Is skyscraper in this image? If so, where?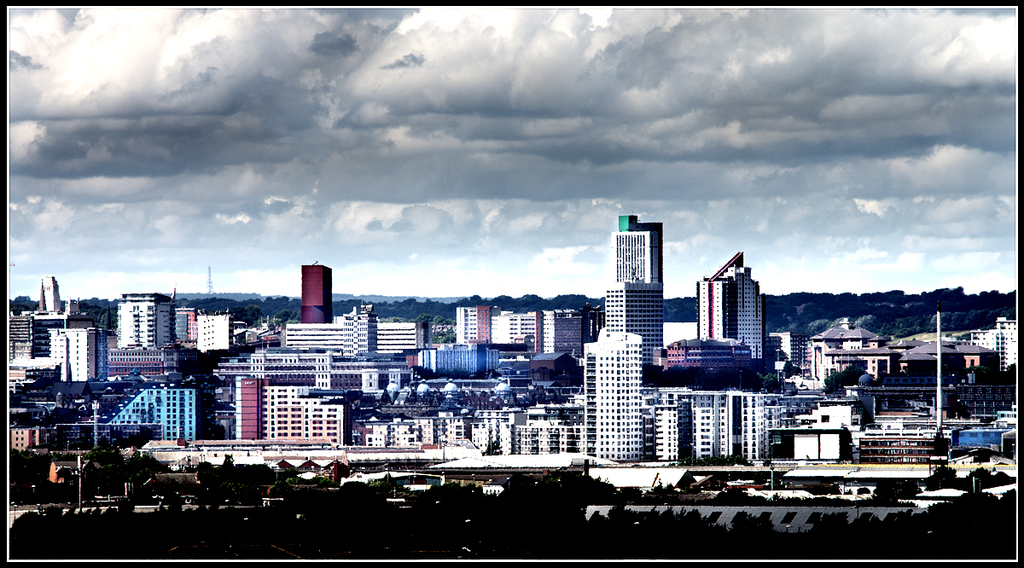
Yes, at rect(302, 264, 330, 322).
